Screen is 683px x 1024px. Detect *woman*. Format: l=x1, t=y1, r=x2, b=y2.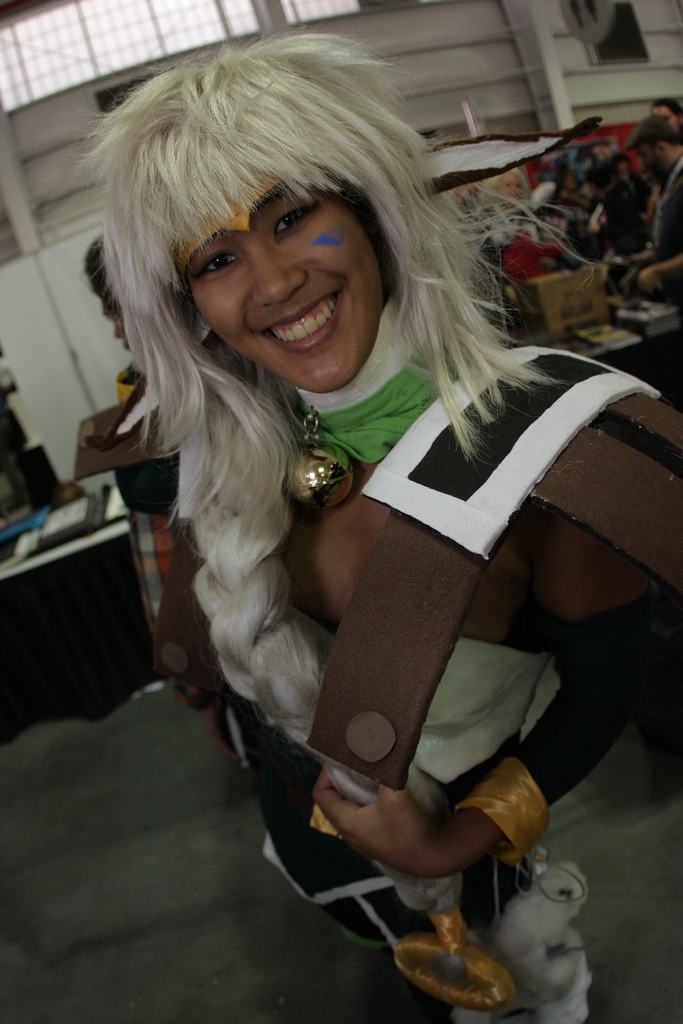
l=63, t=57, r=654, b=1005.
